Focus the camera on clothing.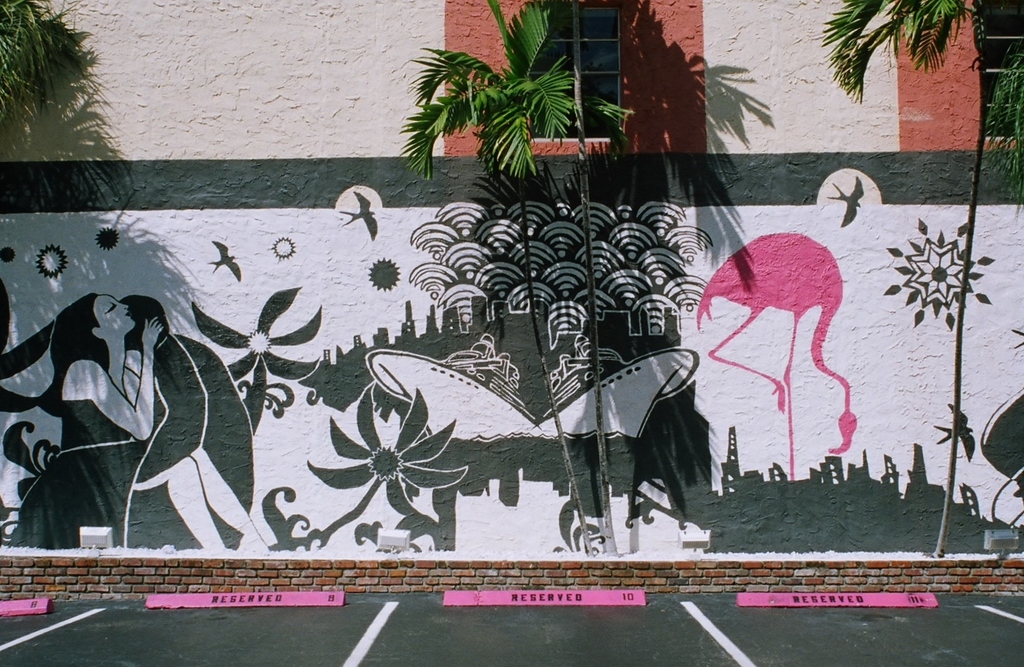
Focus region: locate(116, 328, 252, 553).
